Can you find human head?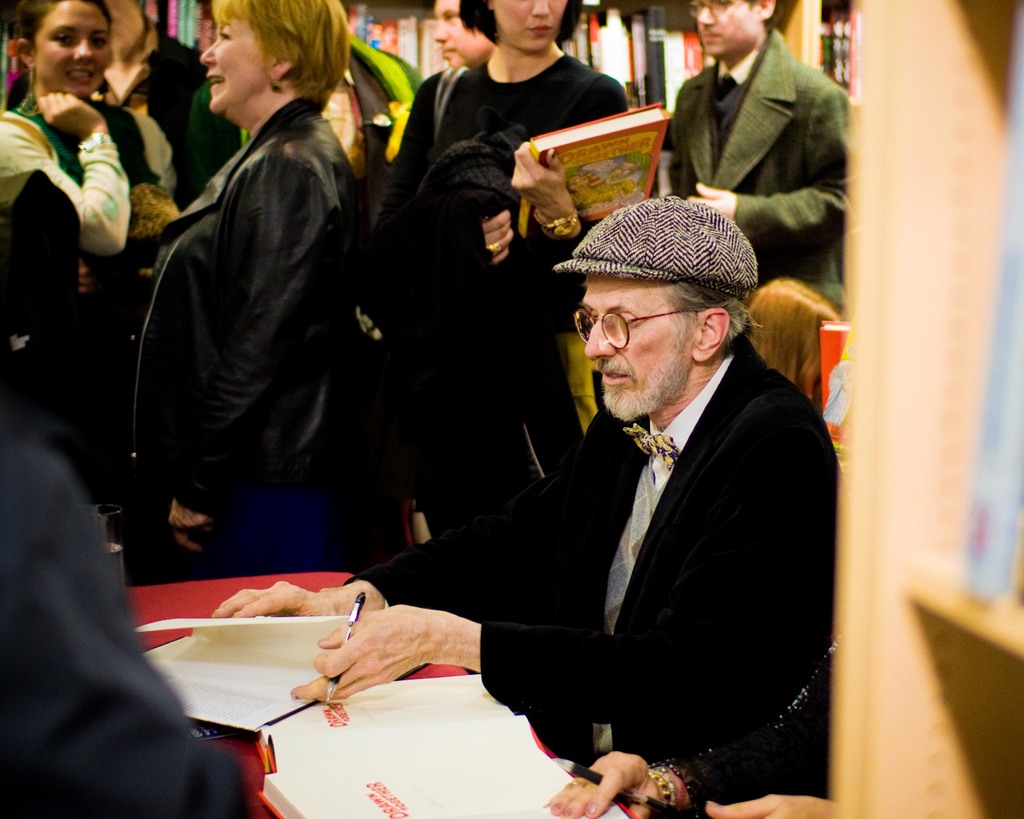
Yes, bounding box: {"x1": 103, "y1": 0, "x2": 145, "y2": 60}.
